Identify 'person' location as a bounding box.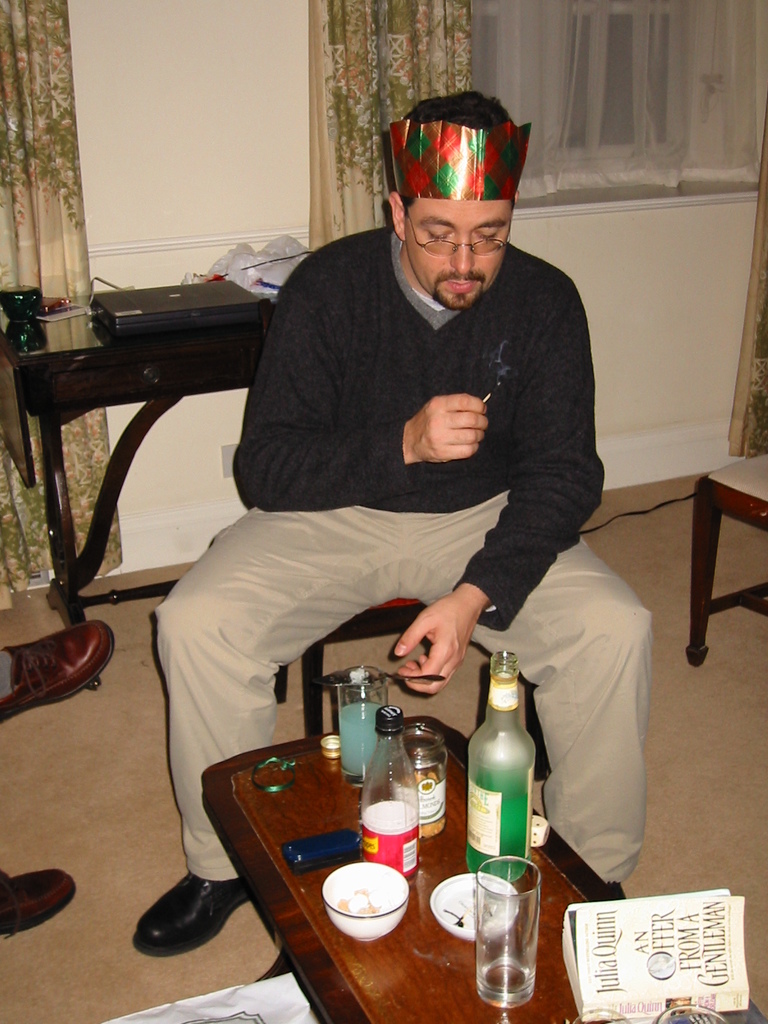
[left=131, top=89, right=651, bottom=961].
